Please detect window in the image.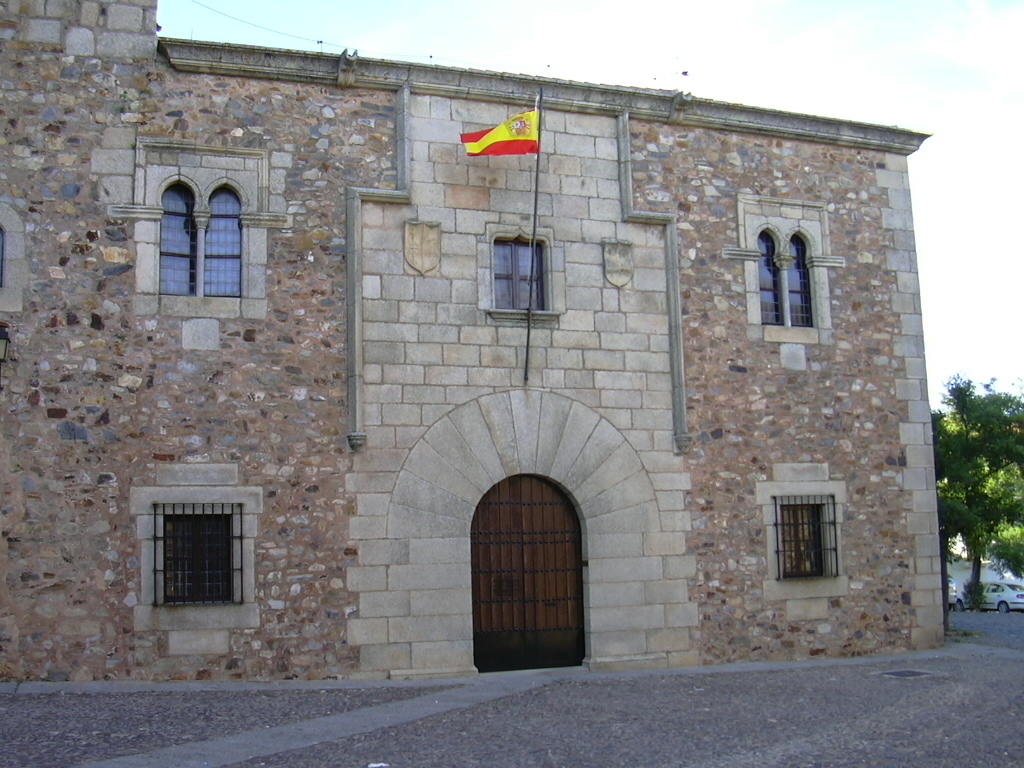
x1=989, y1=581, x2=1000, y2=589.
